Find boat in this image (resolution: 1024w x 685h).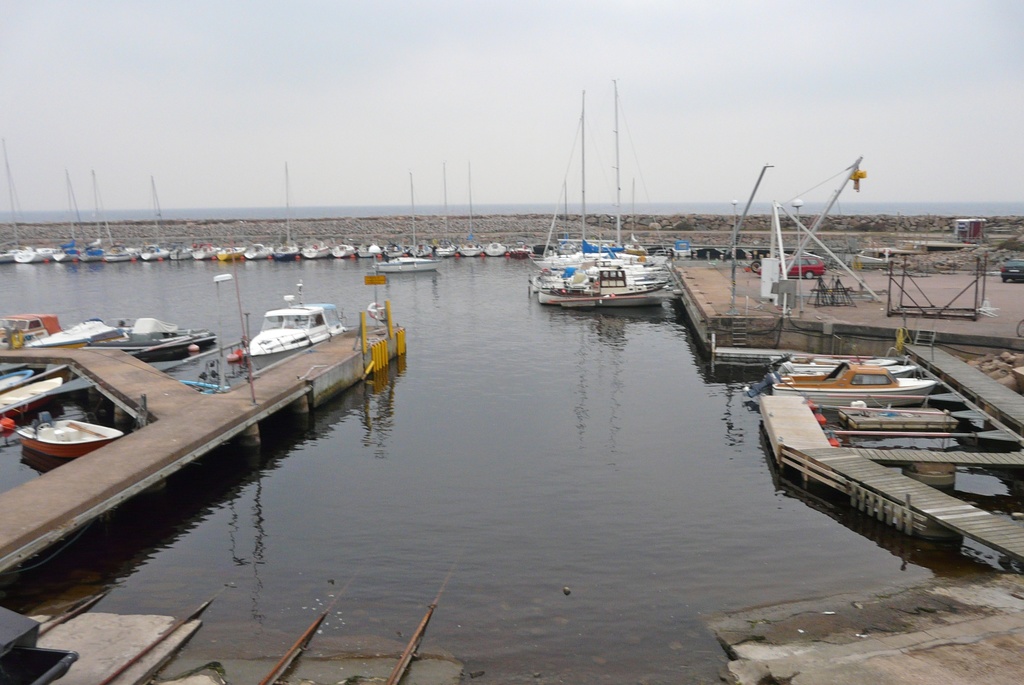
detection(458, 153, 484, 260).
